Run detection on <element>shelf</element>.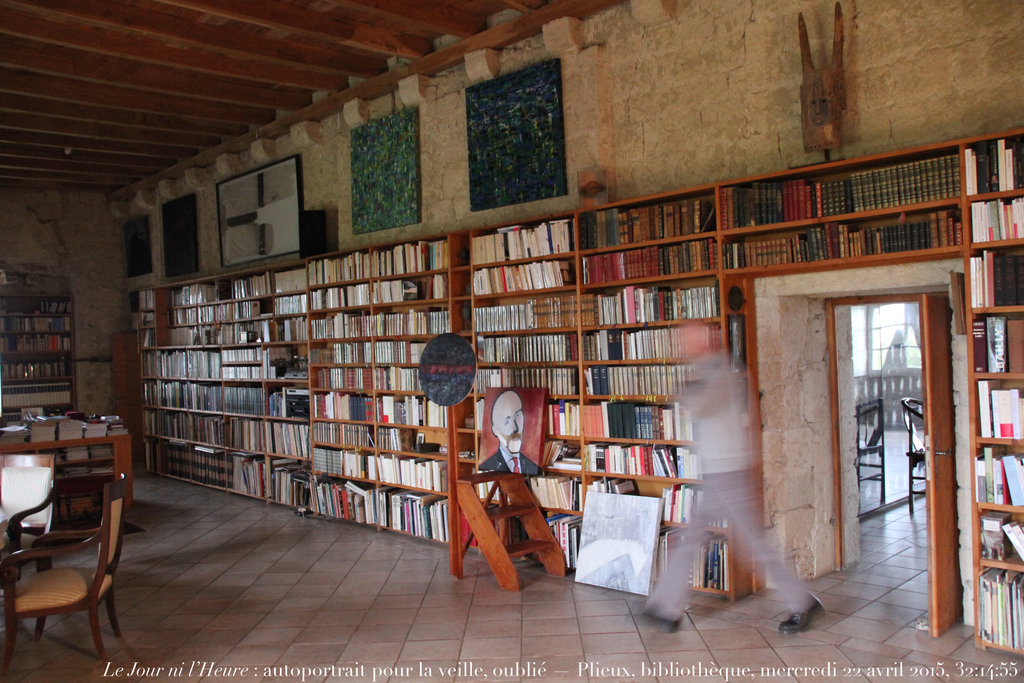
Result: detection(148, 410, 230, 446).
